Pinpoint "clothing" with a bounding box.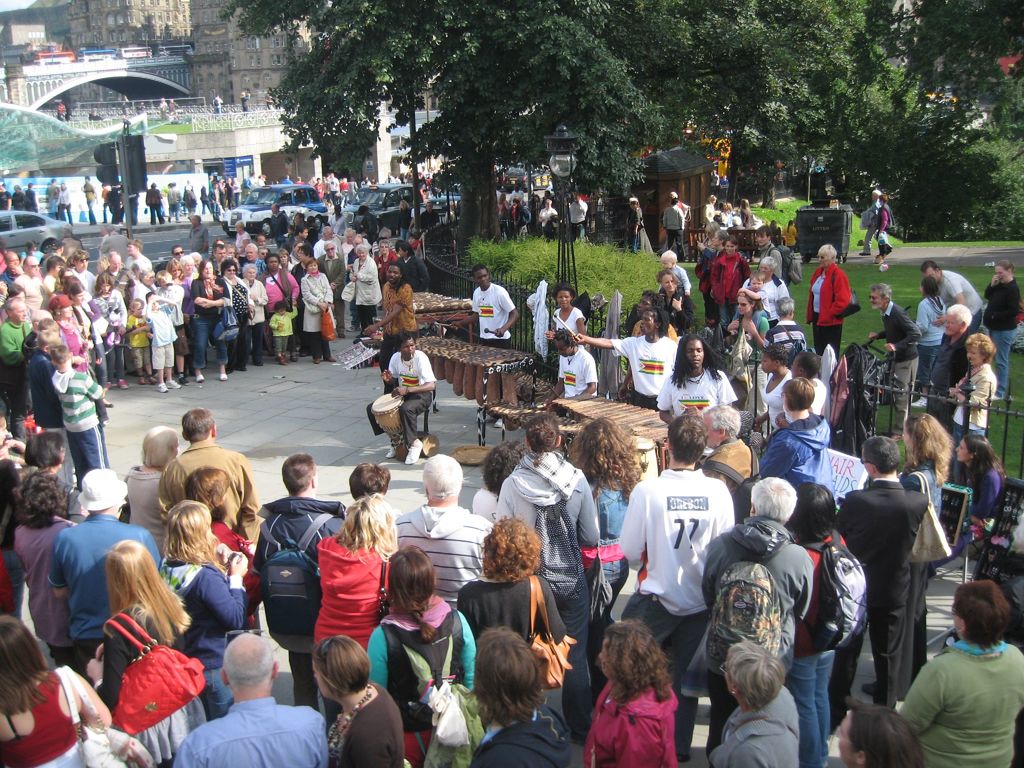
0:669:91:767.
